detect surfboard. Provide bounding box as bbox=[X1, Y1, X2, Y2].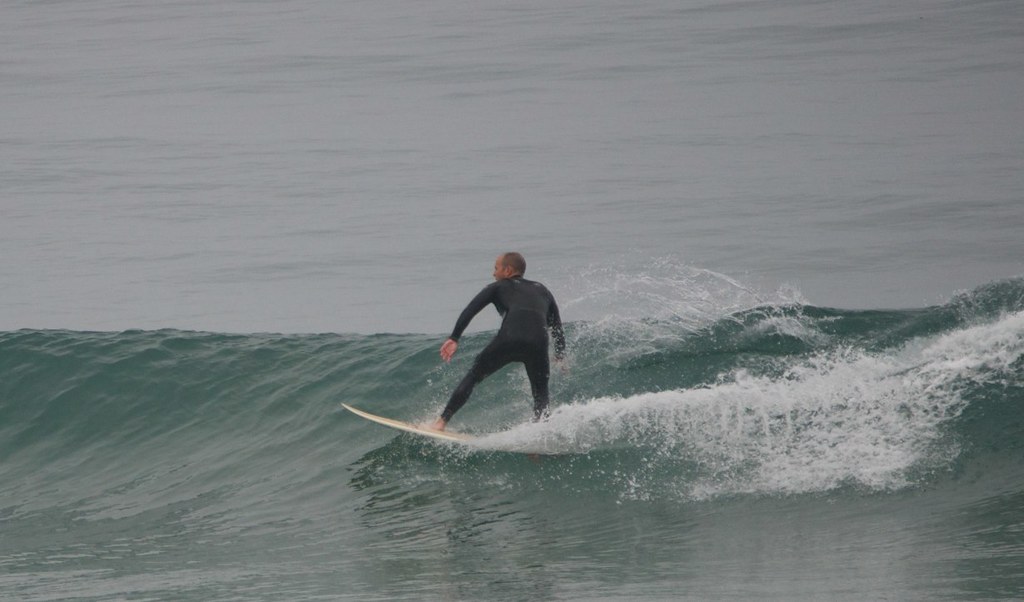
bbox=[345, 401, 474, 441].
